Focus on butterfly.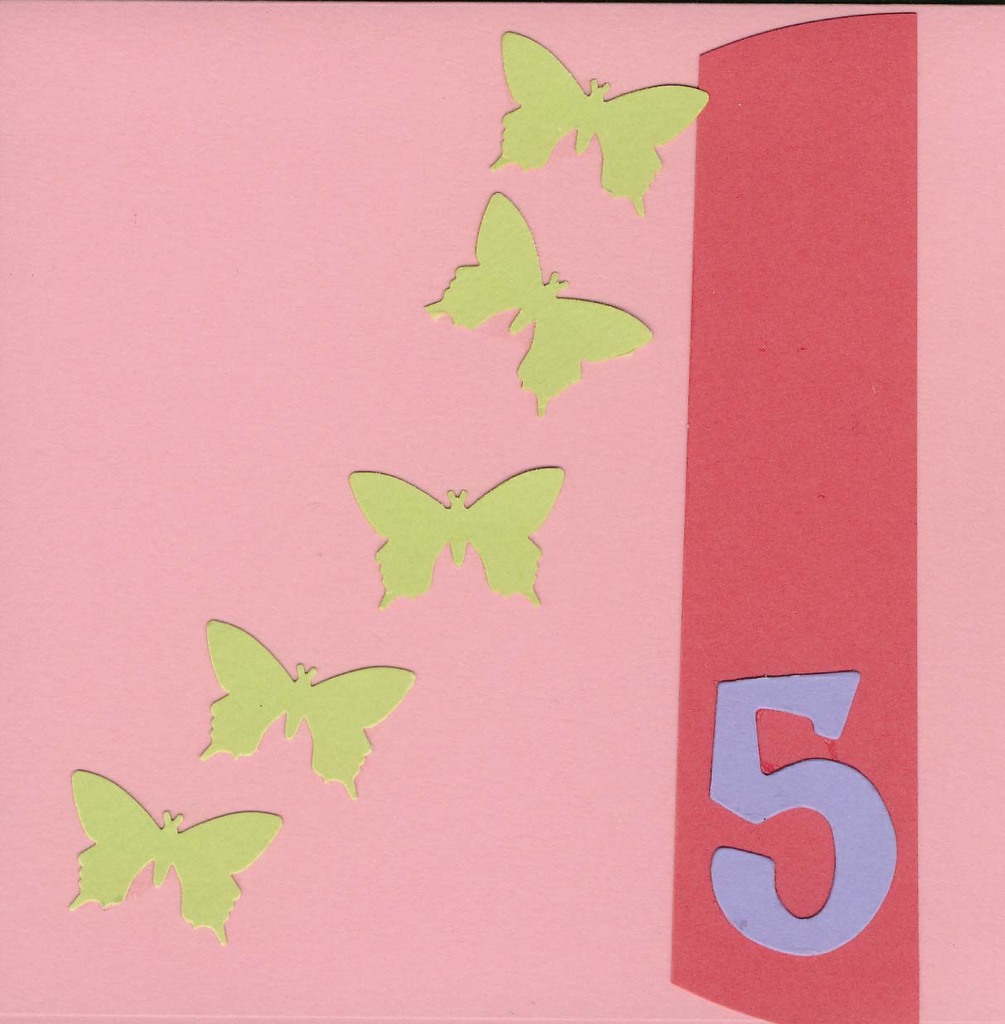
Focused at BBox(199, 613, 415, 800).
